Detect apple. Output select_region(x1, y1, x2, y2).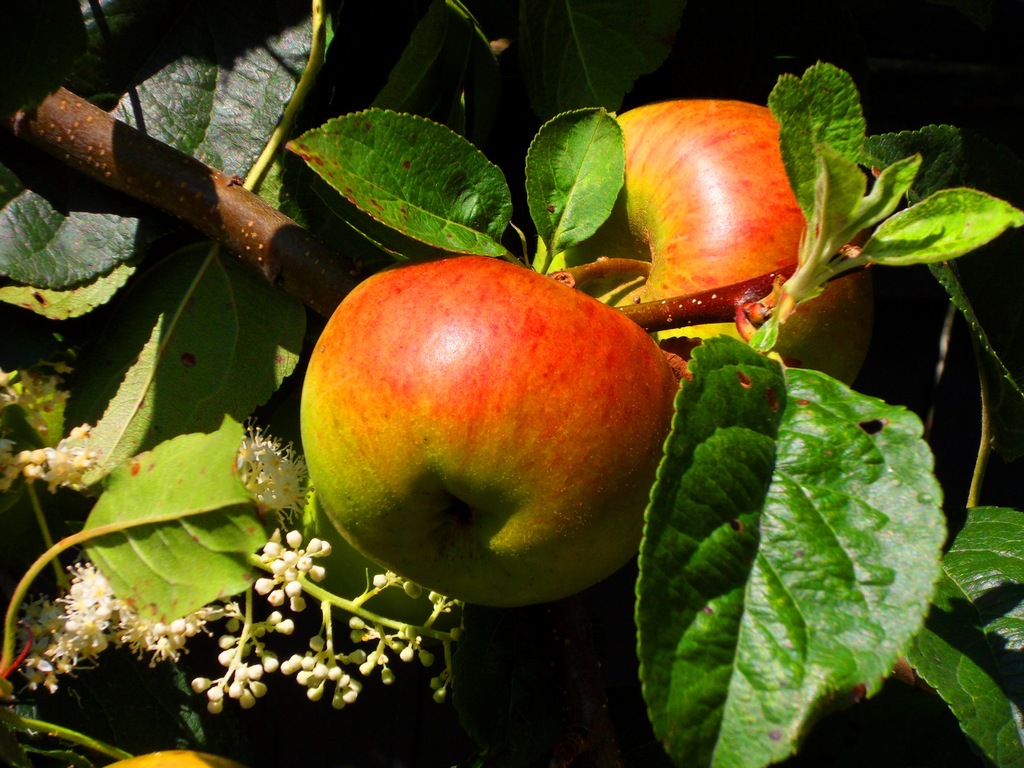
select_region(108, 744, 244, 767).
